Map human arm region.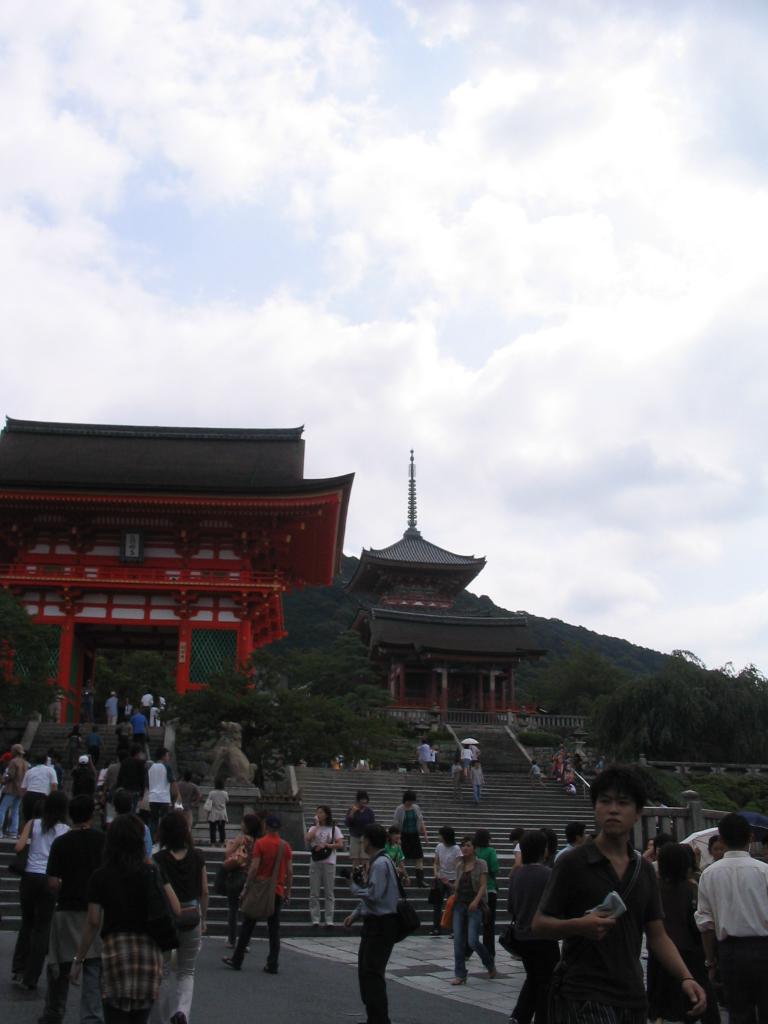
Mapped to region(284, 843, 301, 899).
